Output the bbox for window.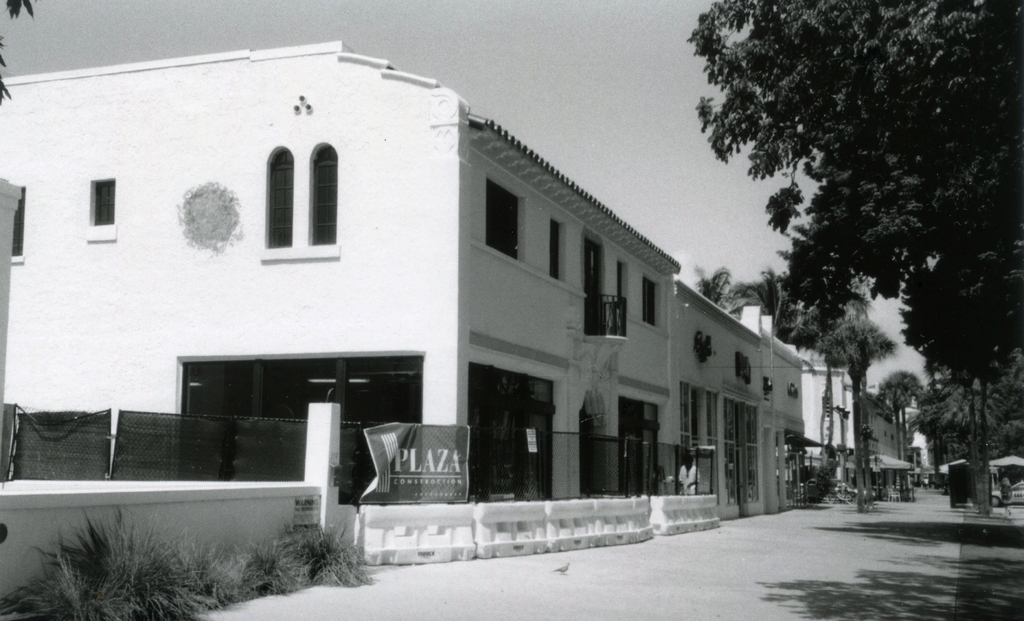
[left=266, top=151, right=294, bottom=249].
